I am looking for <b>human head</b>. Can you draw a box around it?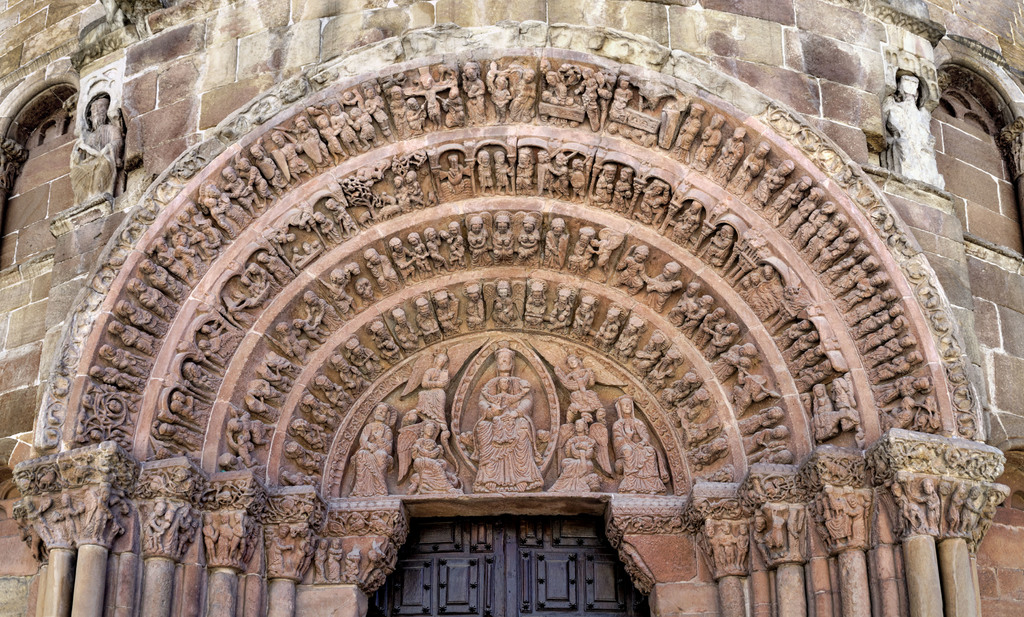
Sure, the bounding box is rect(530, 282, 543, 304).
